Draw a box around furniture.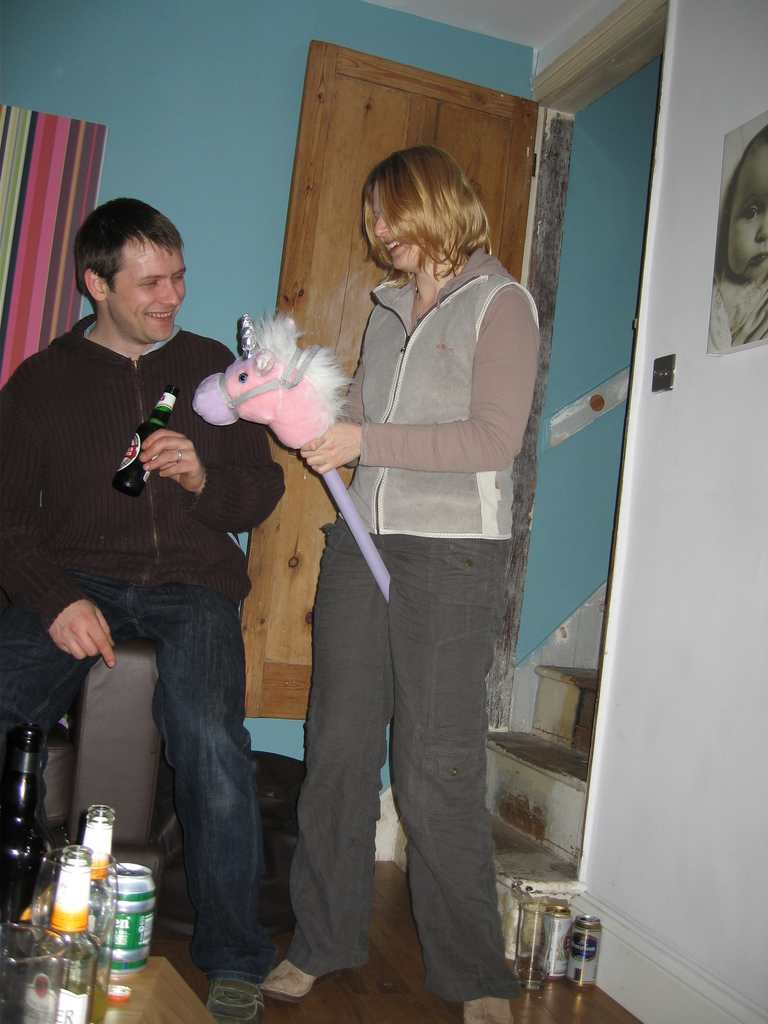
{"left": 159, "top": 749, "right": 306, "bottom": 938}.
